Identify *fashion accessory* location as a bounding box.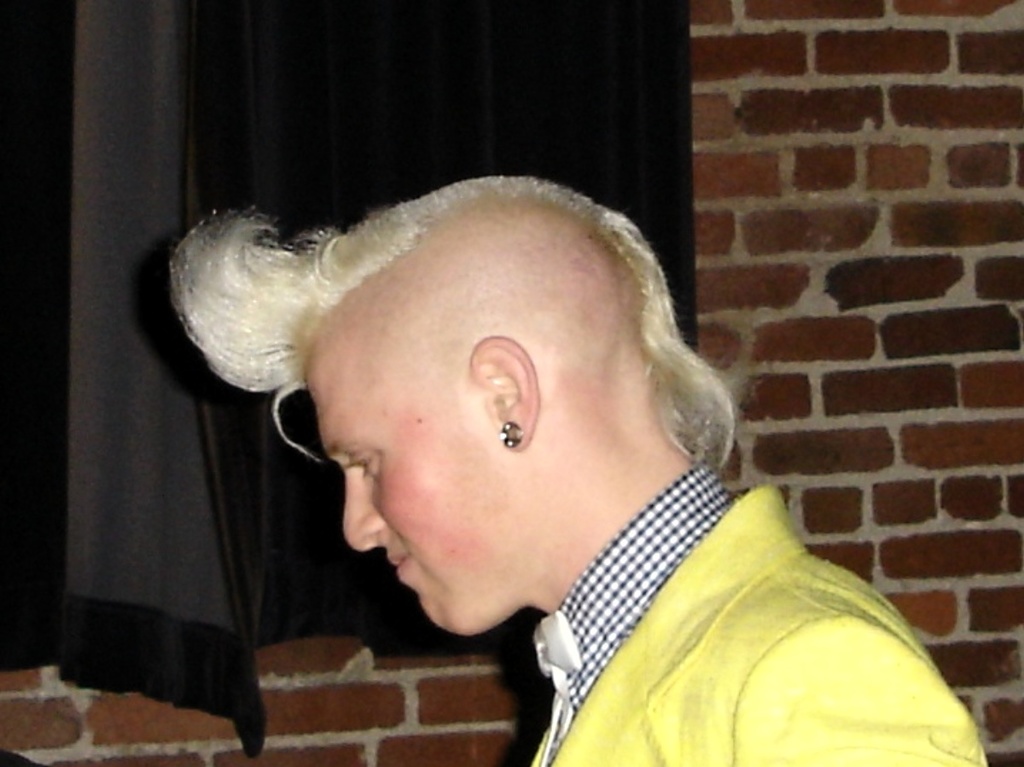
locate(535, 607, 579, 764).
